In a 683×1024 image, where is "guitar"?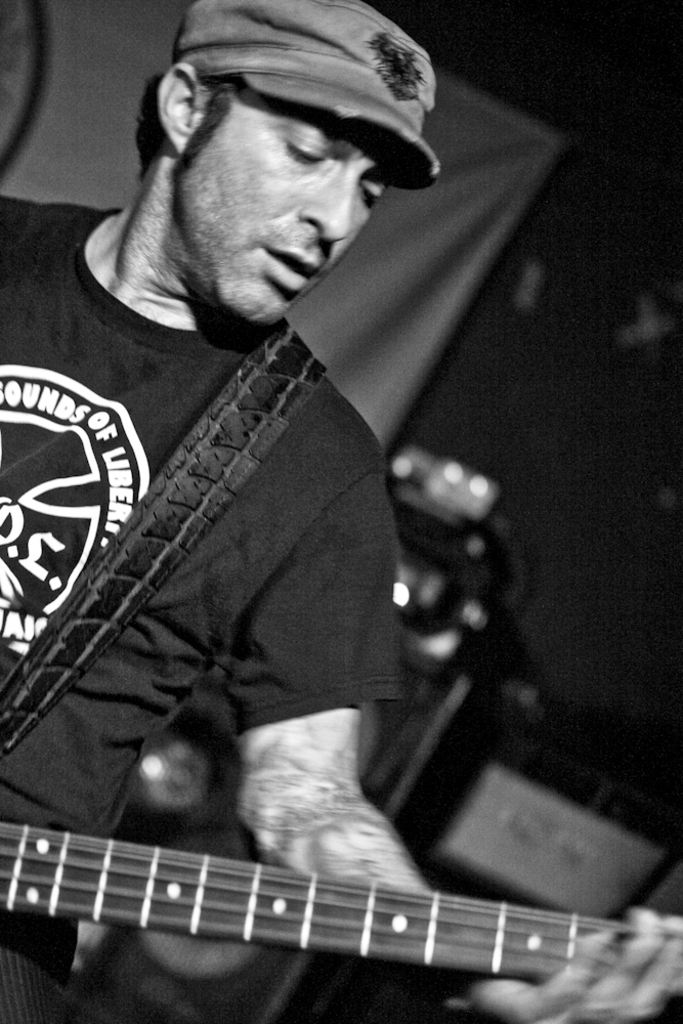
0,820,629,977.
